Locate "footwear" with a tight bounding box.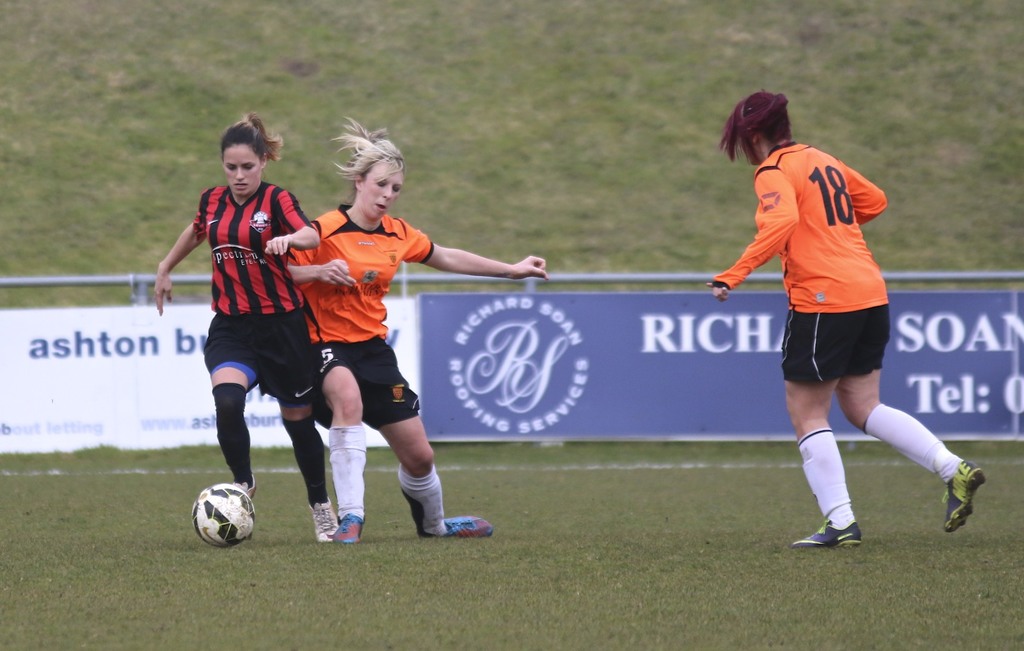
bbox(309, 502, 340, 544).
